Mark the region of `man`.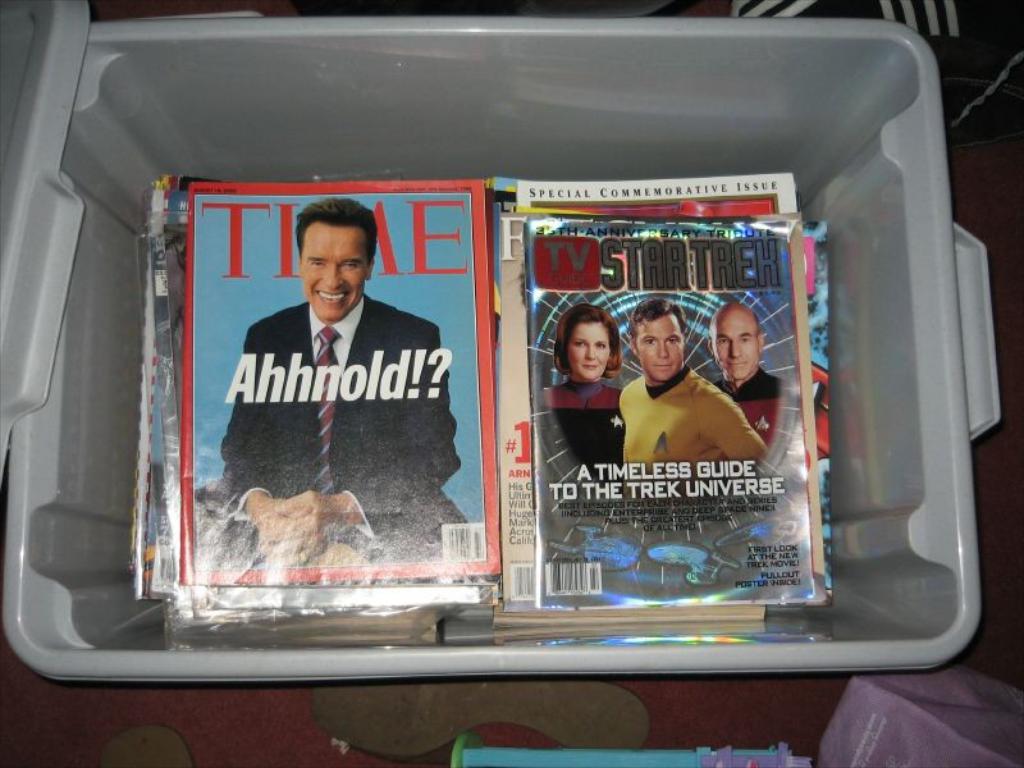
Region: 701:303:783:445.
